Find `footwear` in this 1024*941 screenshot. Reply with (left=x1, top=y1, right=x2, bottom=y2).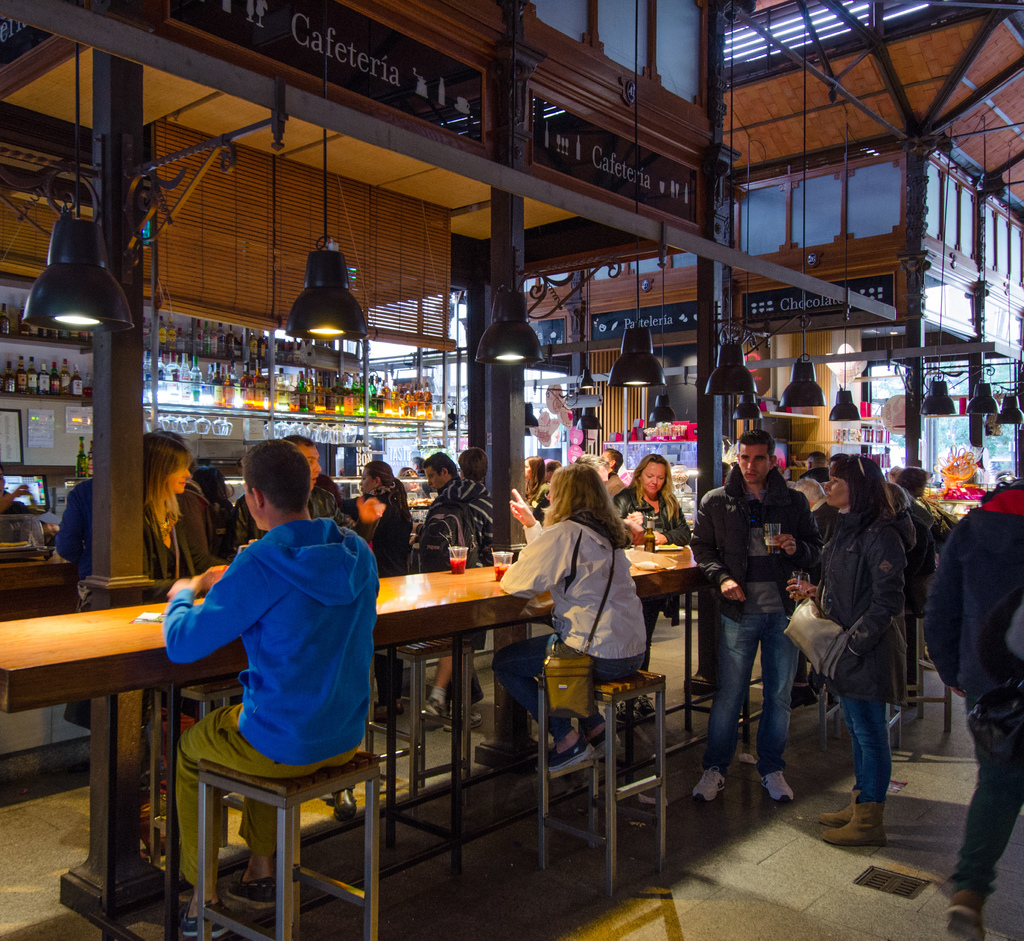
(left=229, top=870, right=275, bottom=905).
